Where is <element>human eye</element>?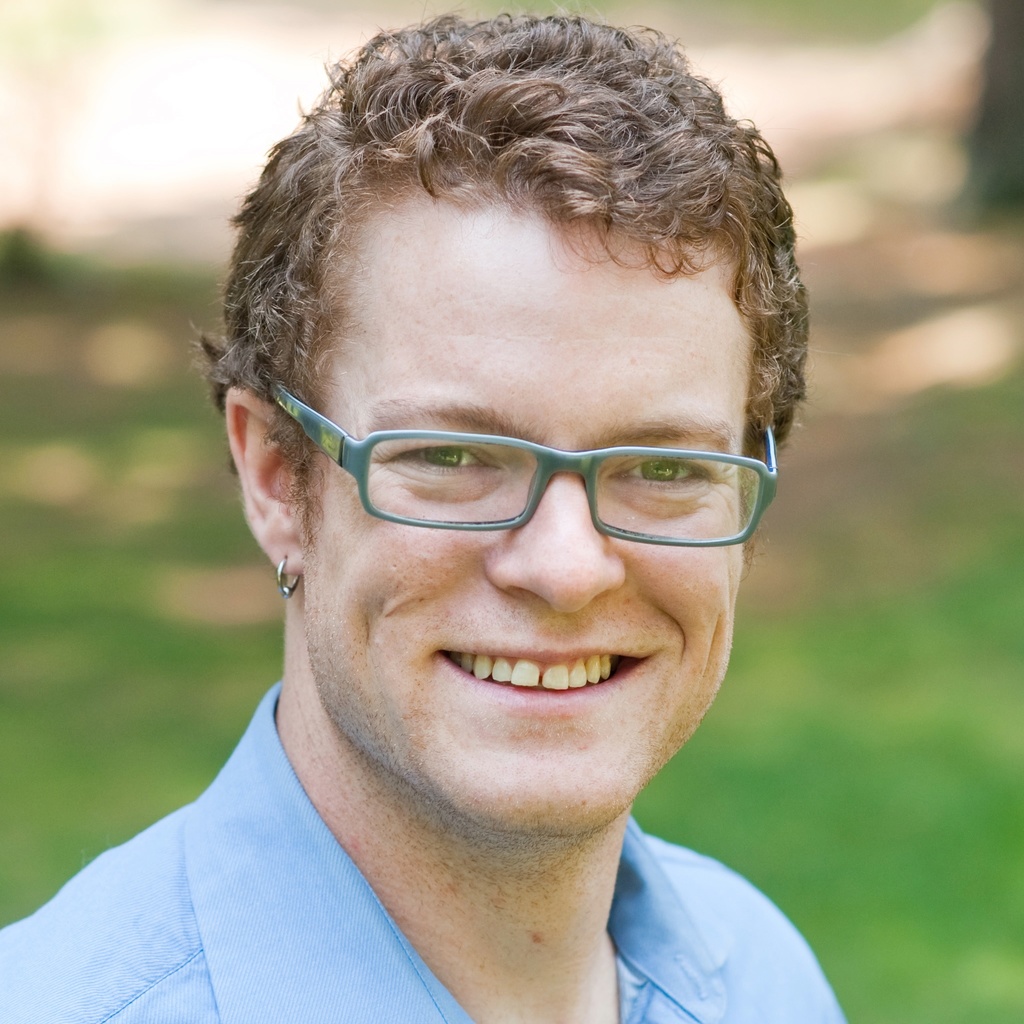
detection(613, 457, 704, 495).
